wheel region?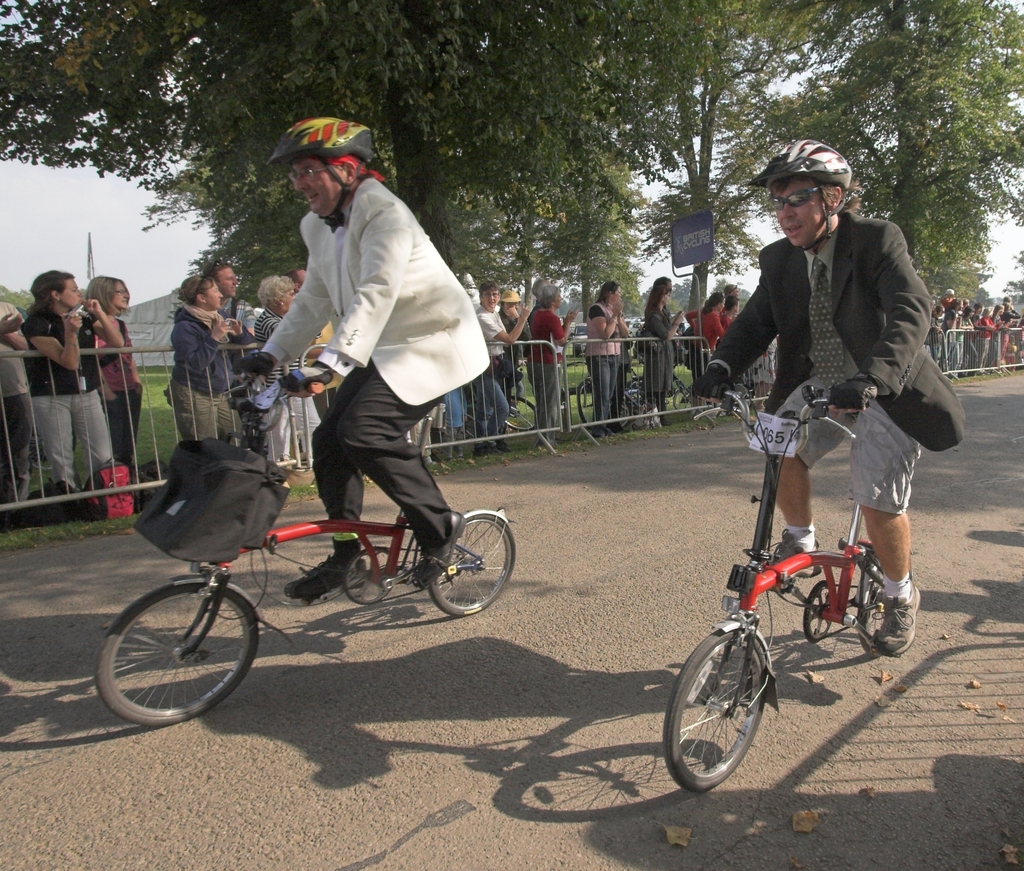
BBox(90, 583, 264, 722)
